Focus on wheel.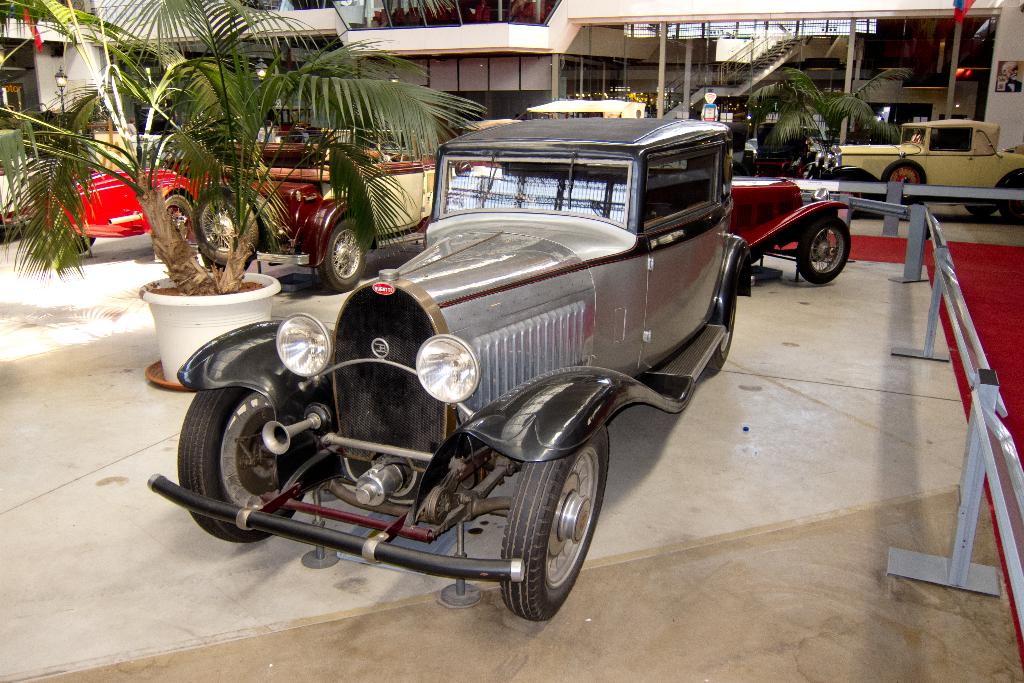
Focused at <box>995,174,1023,223</box>.
